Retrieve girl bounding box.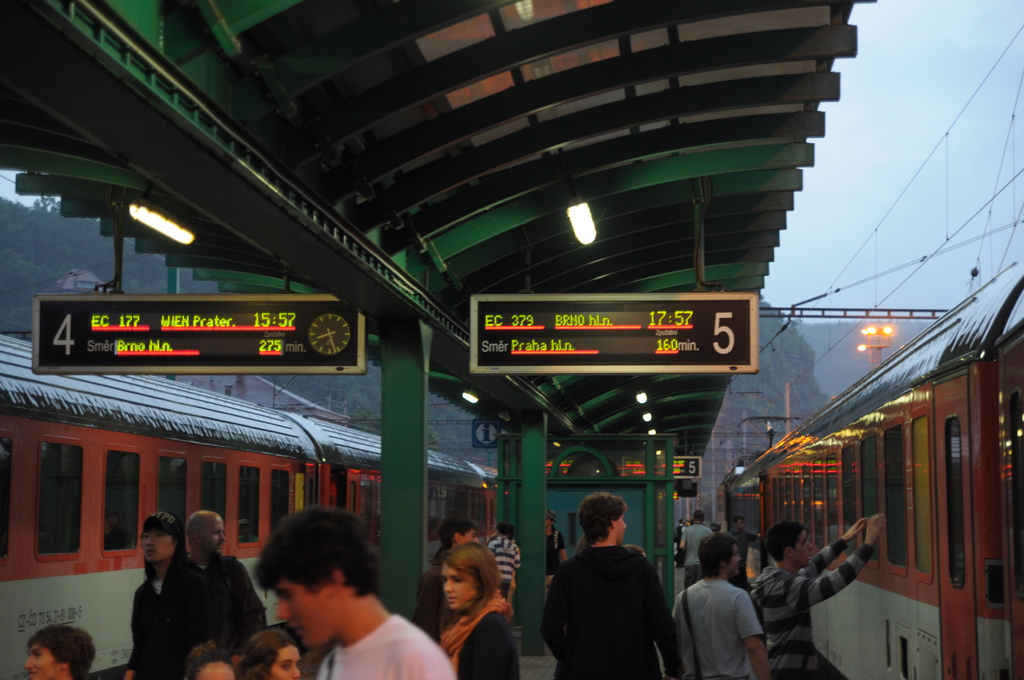
Bounding box: select_region(231, 630, 301, 677).
